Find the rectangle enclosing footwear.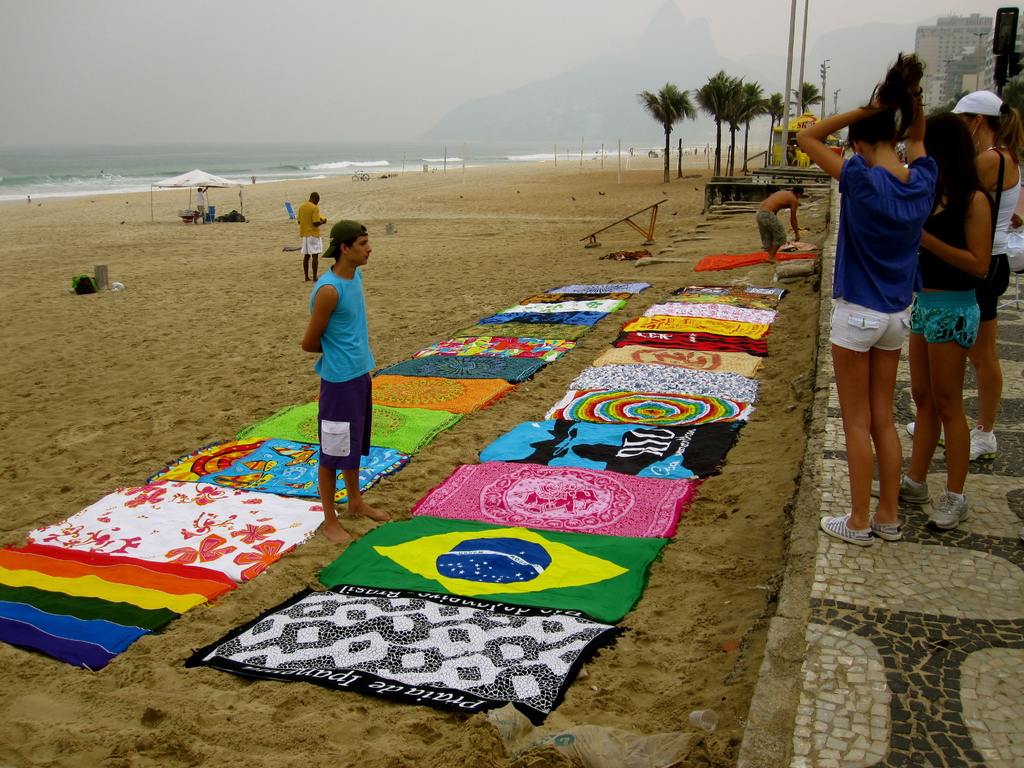
905,425,954,447.
